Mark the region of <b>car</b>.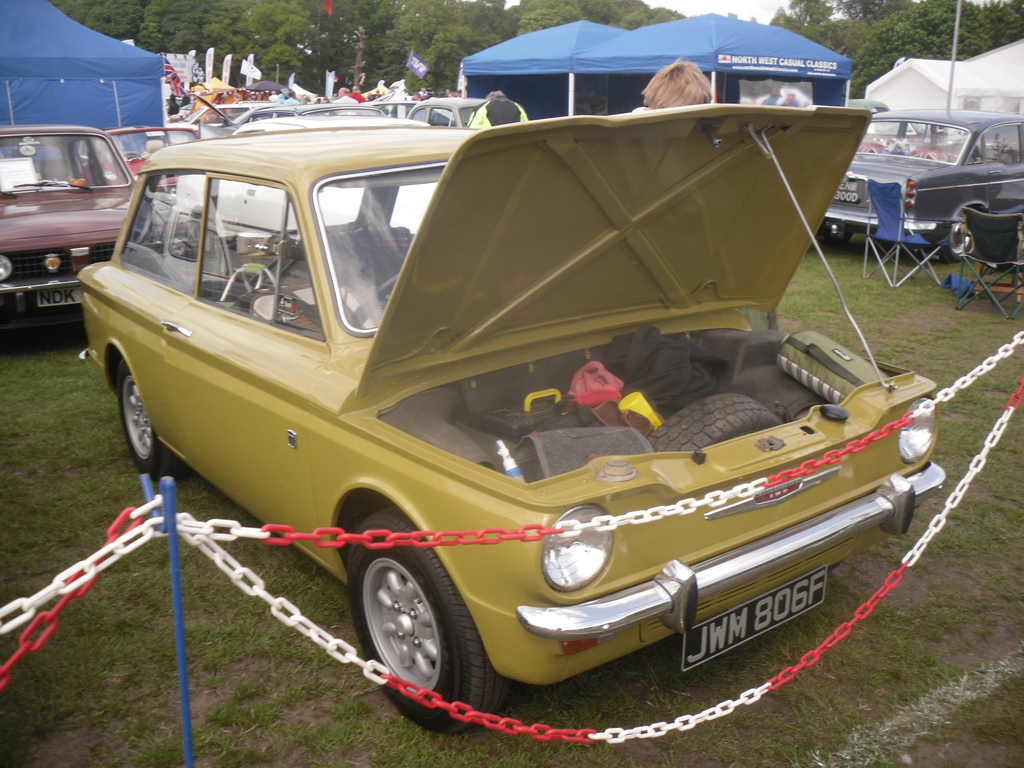
Region: 822 109 1023 240.
